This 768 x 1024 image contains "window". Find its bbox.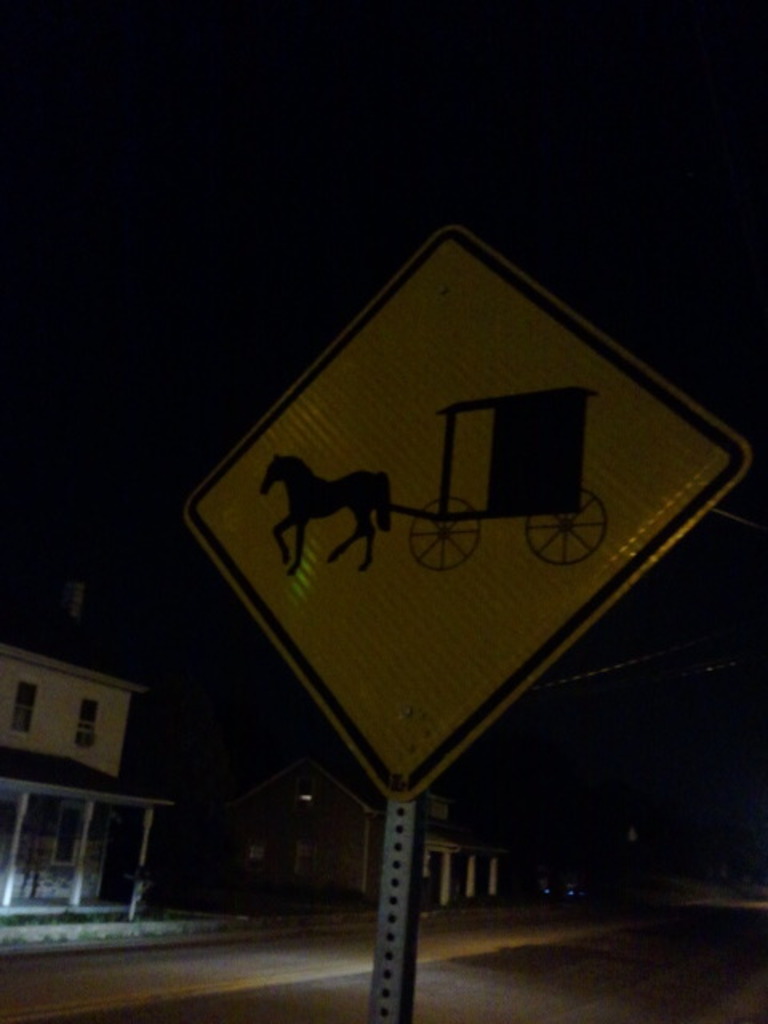
bbox=[10, 686, 42, 731].
